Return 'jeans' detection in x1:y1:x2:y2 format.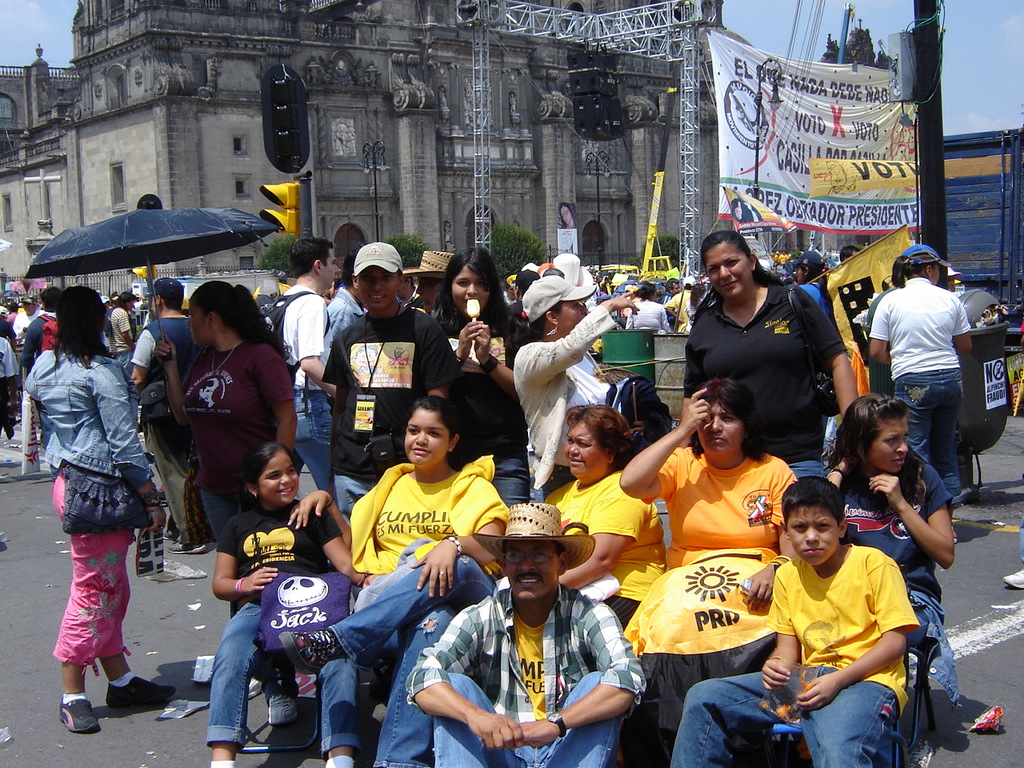
889:370:961:494.
